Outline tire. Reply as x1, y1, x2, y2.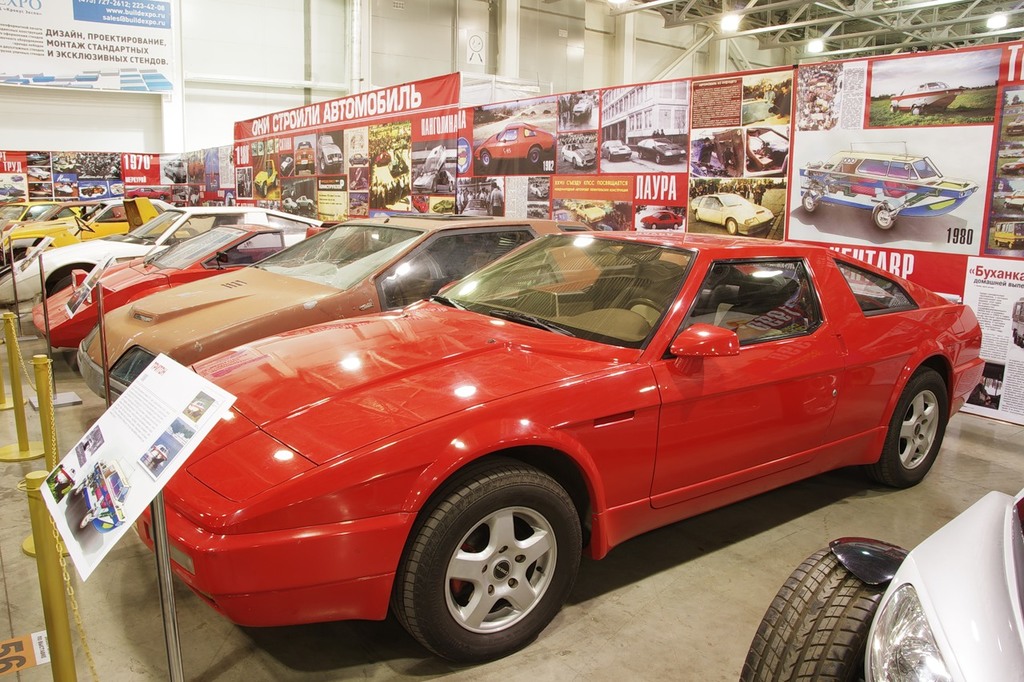
914, 109, 924, 115.
